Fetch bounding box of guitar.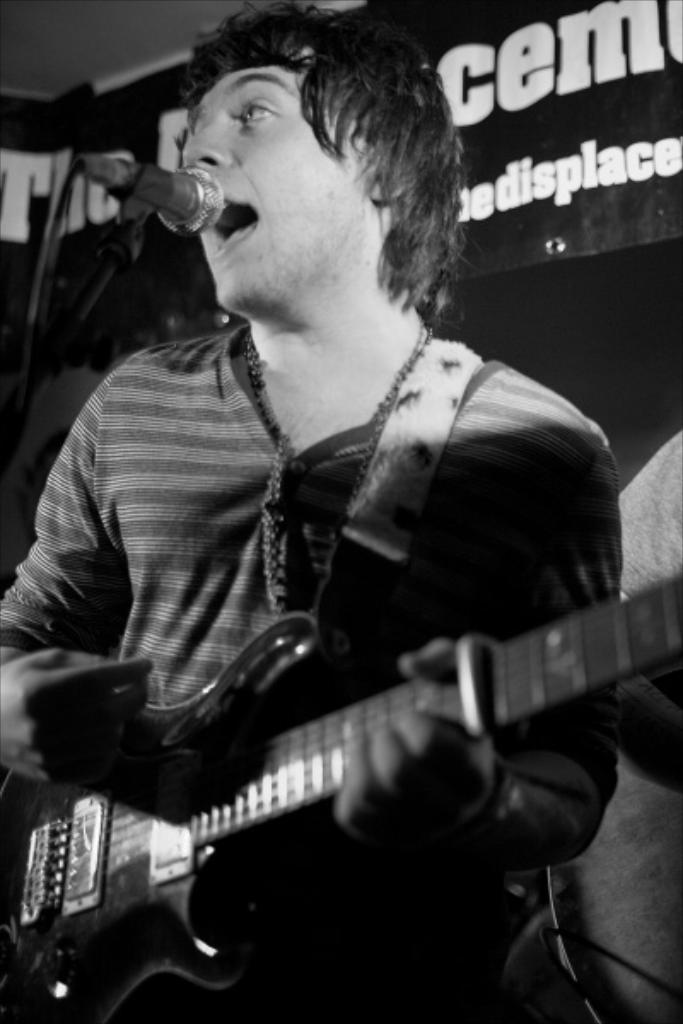
Bbox: (3,589,681,1022).
